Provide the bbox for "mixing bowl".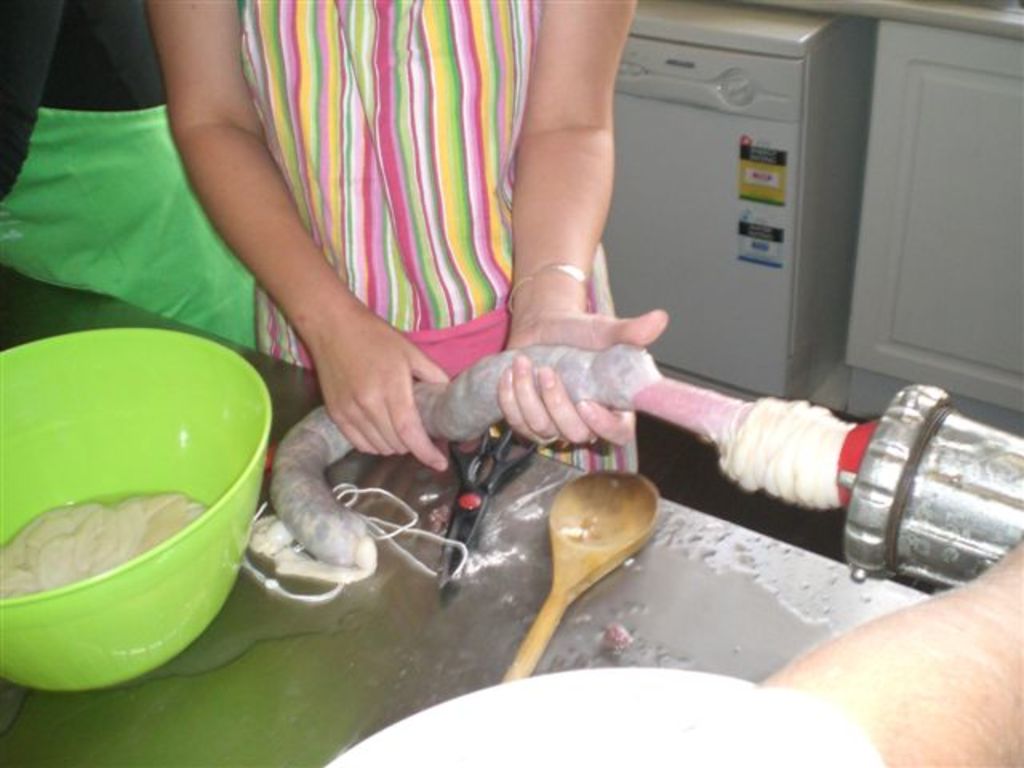
11,354,275,680.
